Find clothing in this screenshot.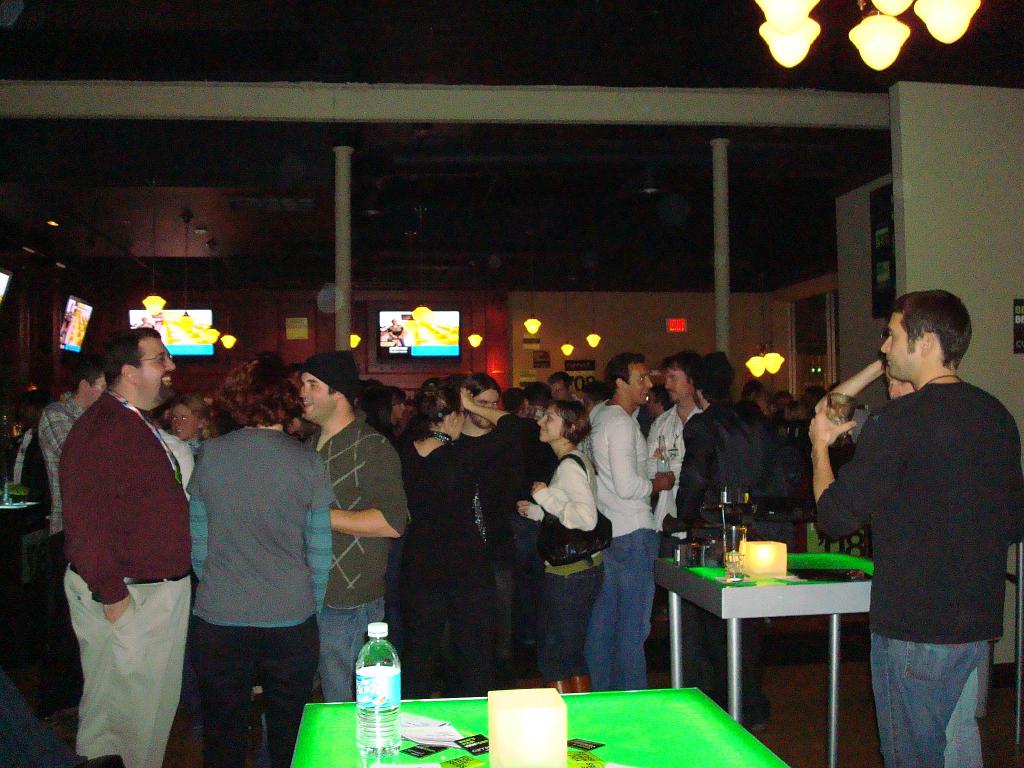
The bounding box for clothing is 33 388 87 514.
